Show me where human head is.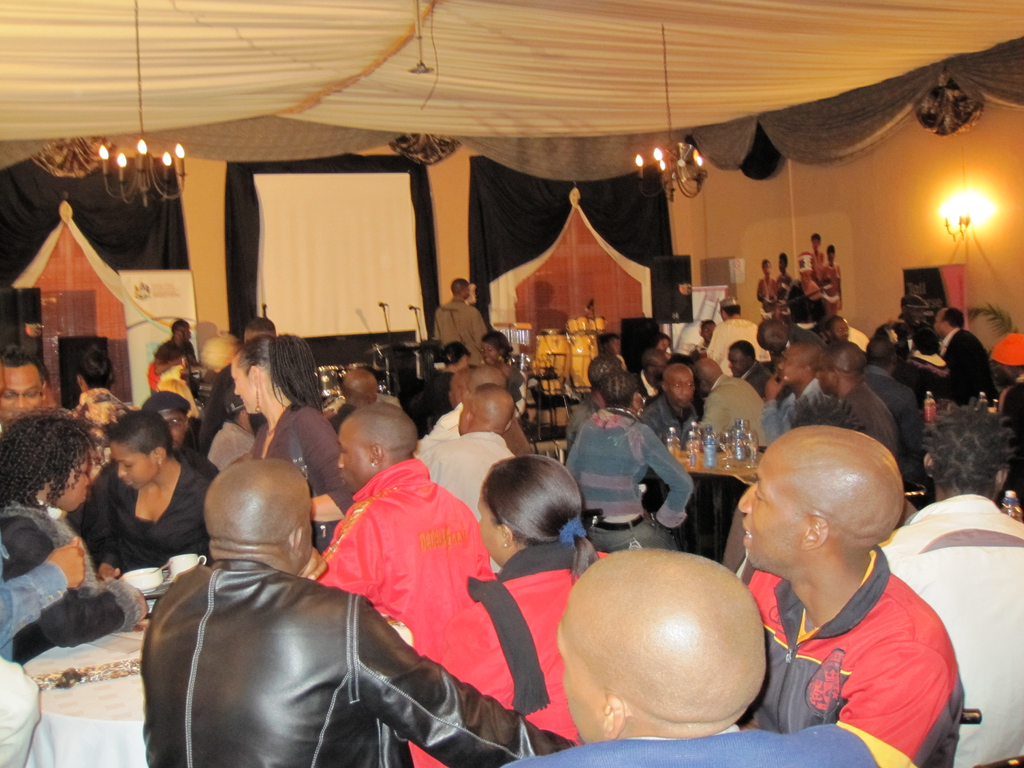
human head is at select_region(723, 335, 760, 376).
